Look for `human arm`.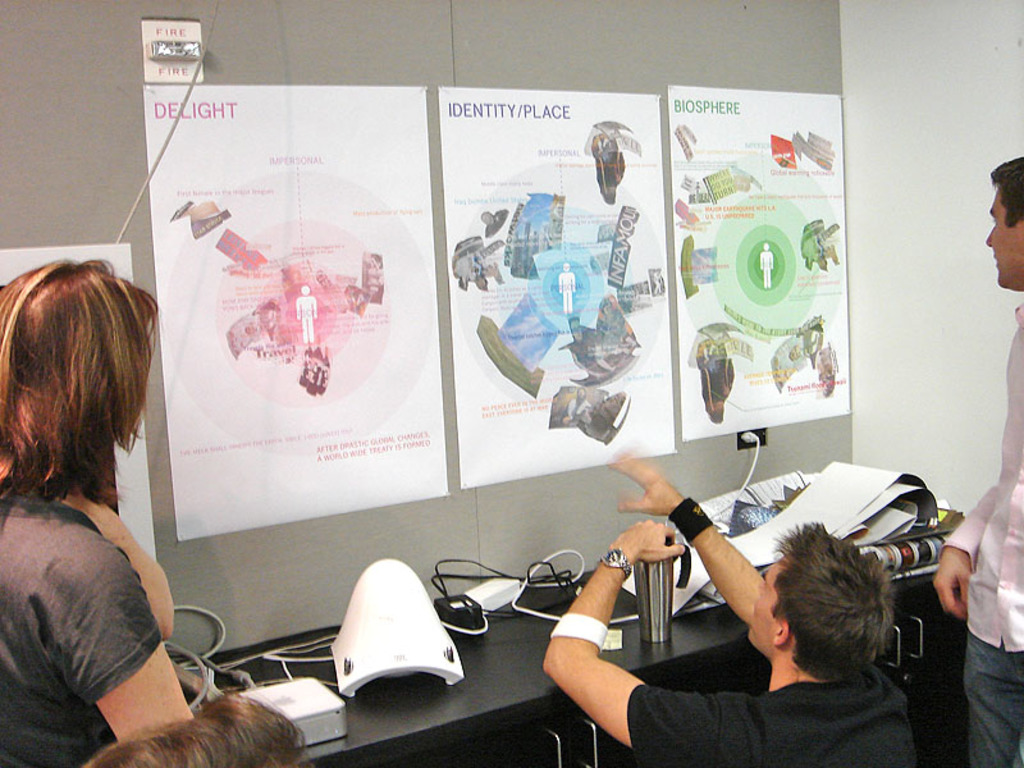
Found: box(68, 486, 177, 636).
